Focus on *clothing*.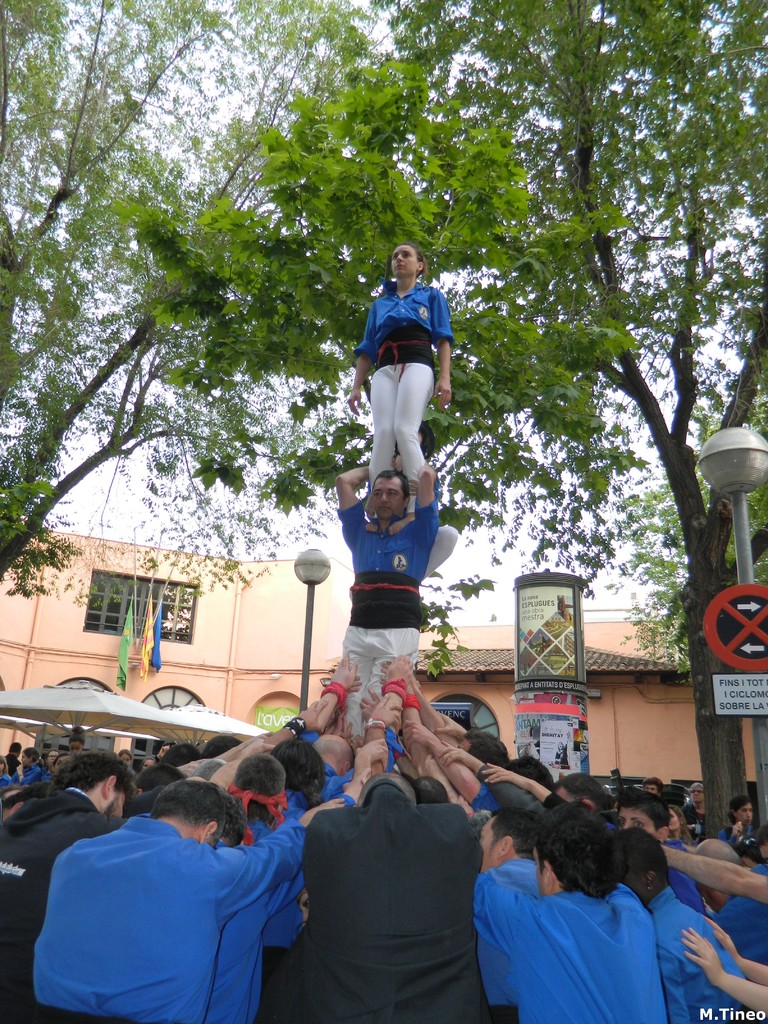
Focused at {"x1": 714, "y1": 896, "x2": 767, "y2": 961}.
